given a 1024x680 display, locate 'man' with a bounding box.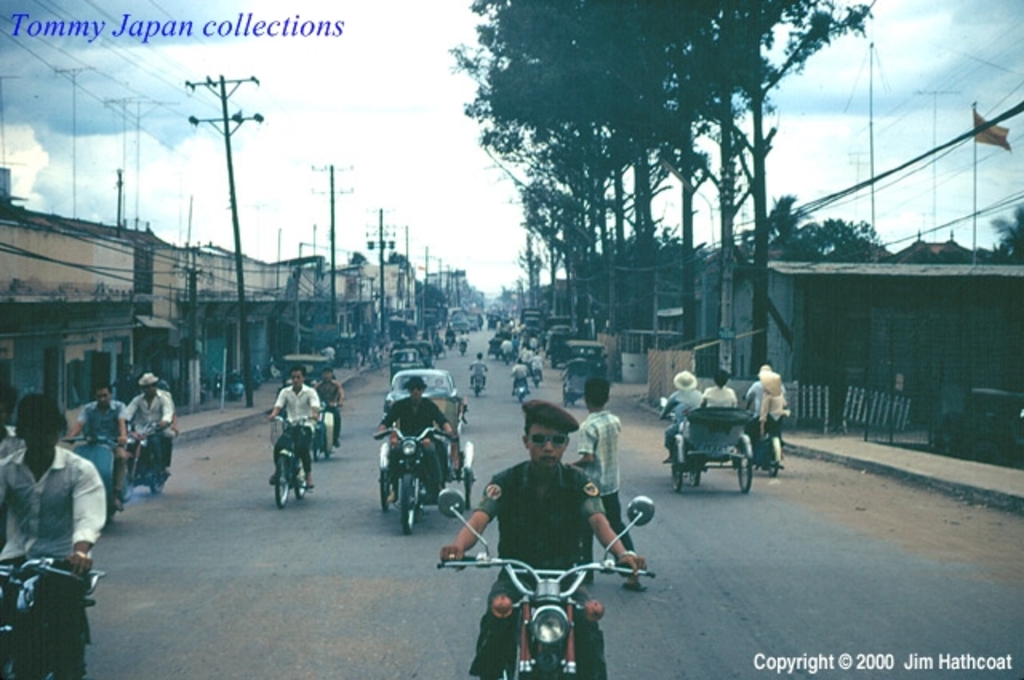
Located: pyautogui.locateOnScreen(62, 379, 131, 510).
